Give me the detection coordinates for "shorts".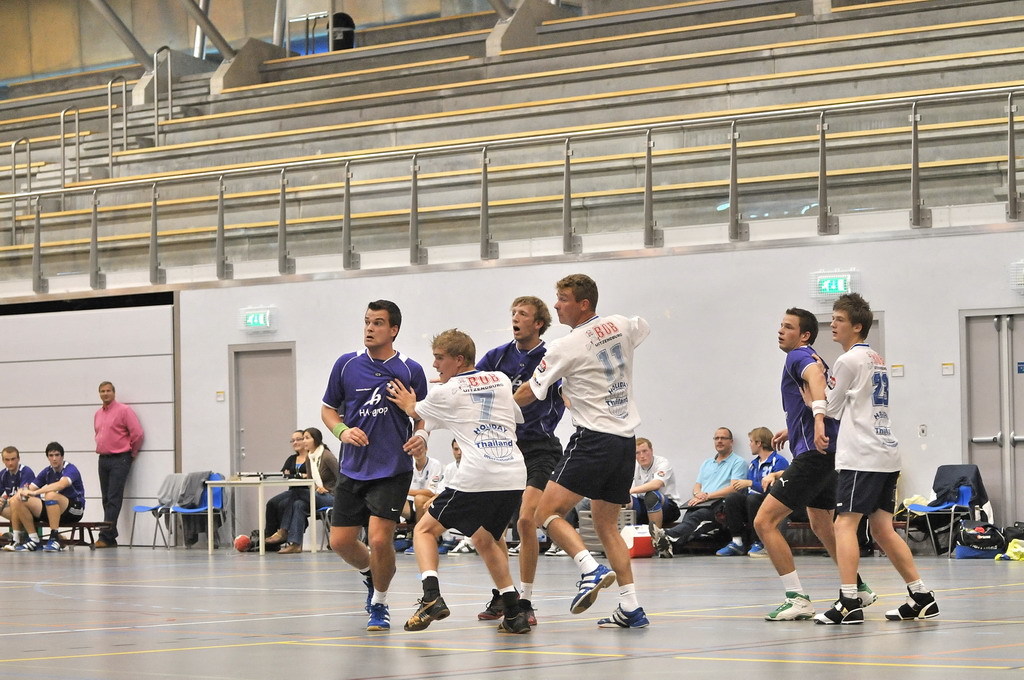
(left=833, top=467, right=901, bottom=515).
